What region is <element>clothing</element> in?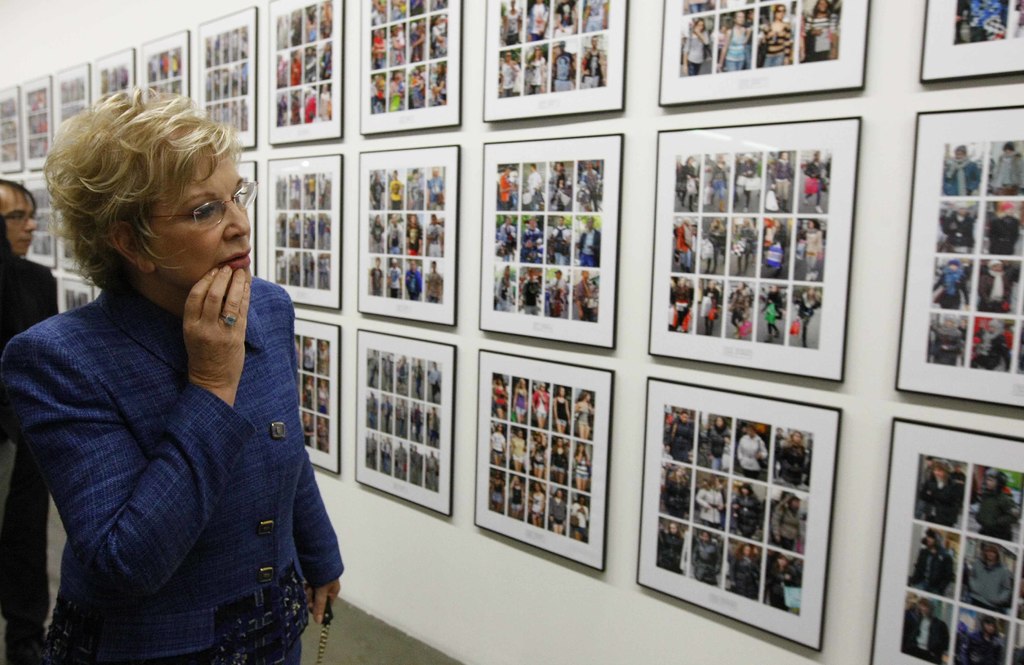
bbox(369, 356, 378, 382).
